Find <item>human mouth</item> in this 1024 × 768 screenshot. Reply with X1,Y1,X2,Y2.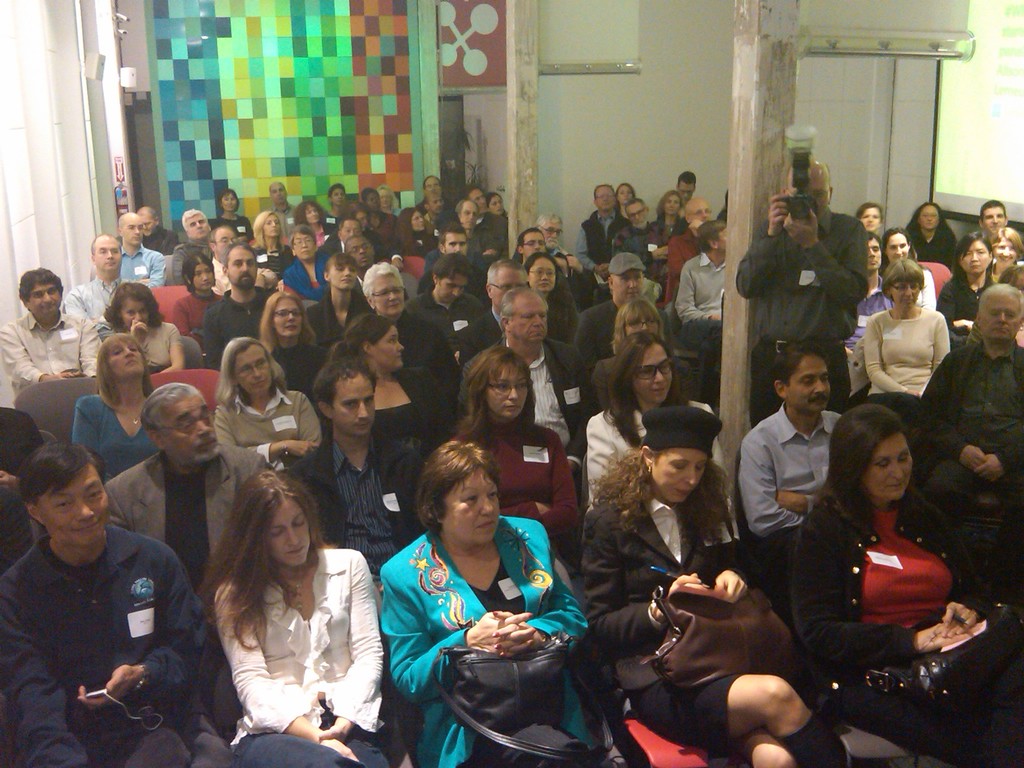
504,403,520,414.
